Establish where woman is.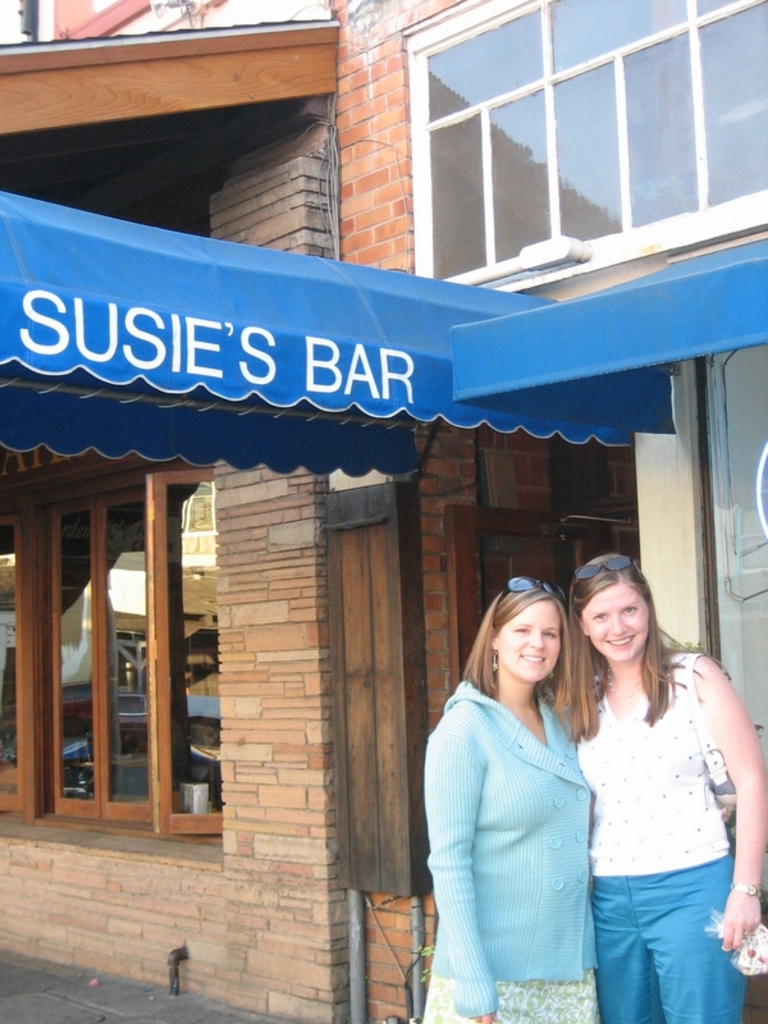
Established at 559:544:767:1023.
